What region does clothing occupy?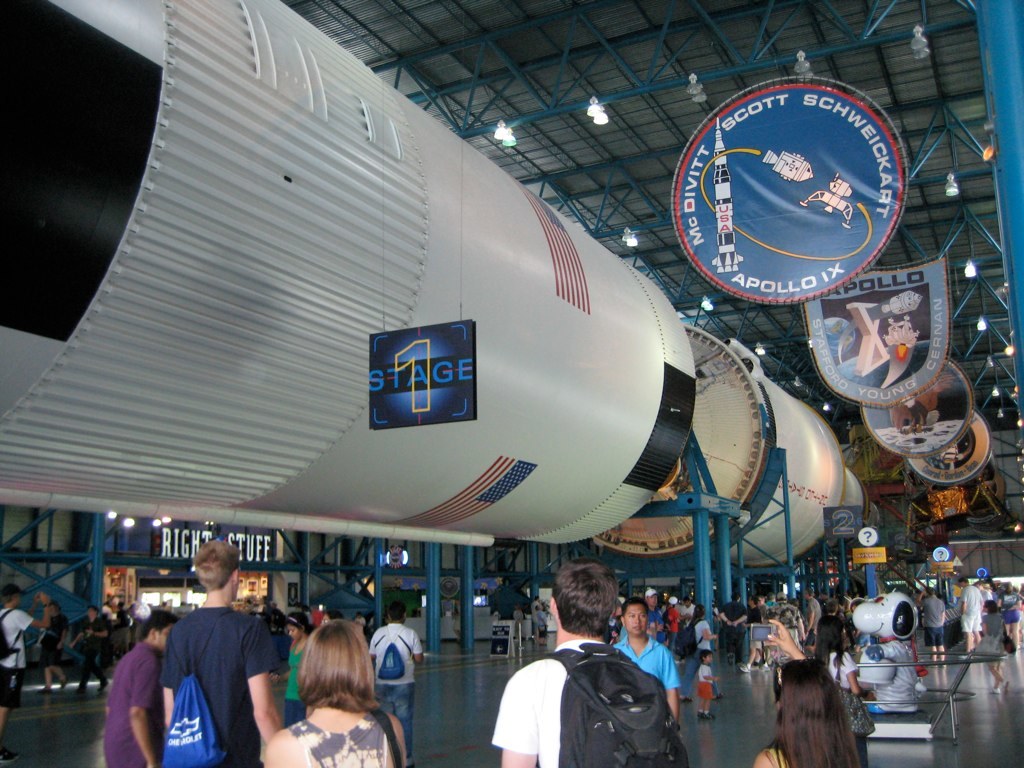
l=156, t=599, r=274, b=767.
